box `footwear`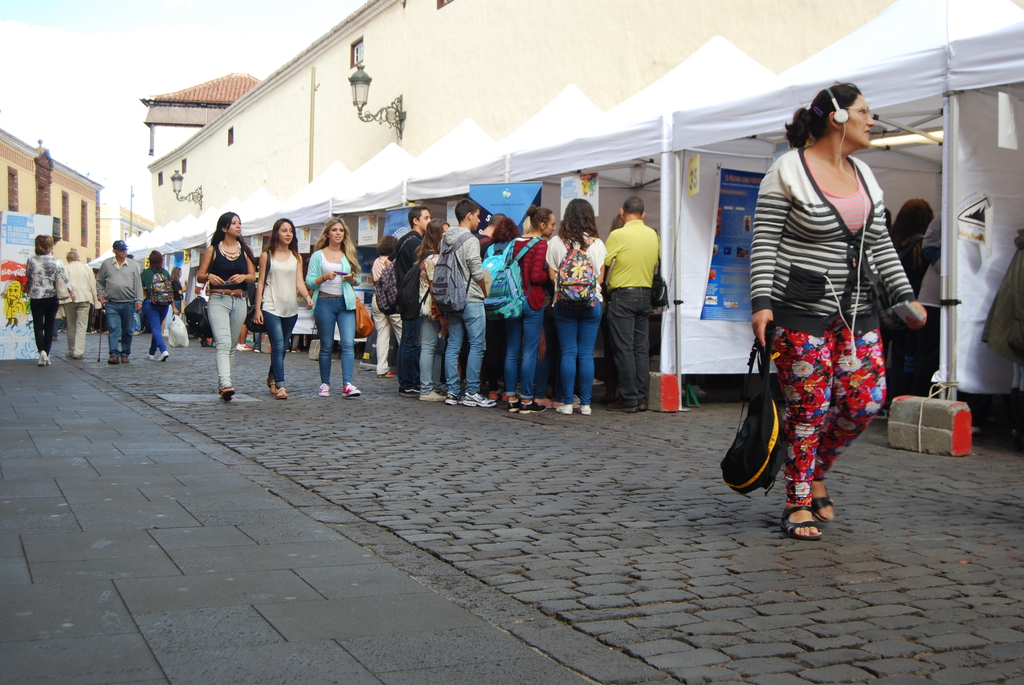
select_region(319, 381, 330, 397)
